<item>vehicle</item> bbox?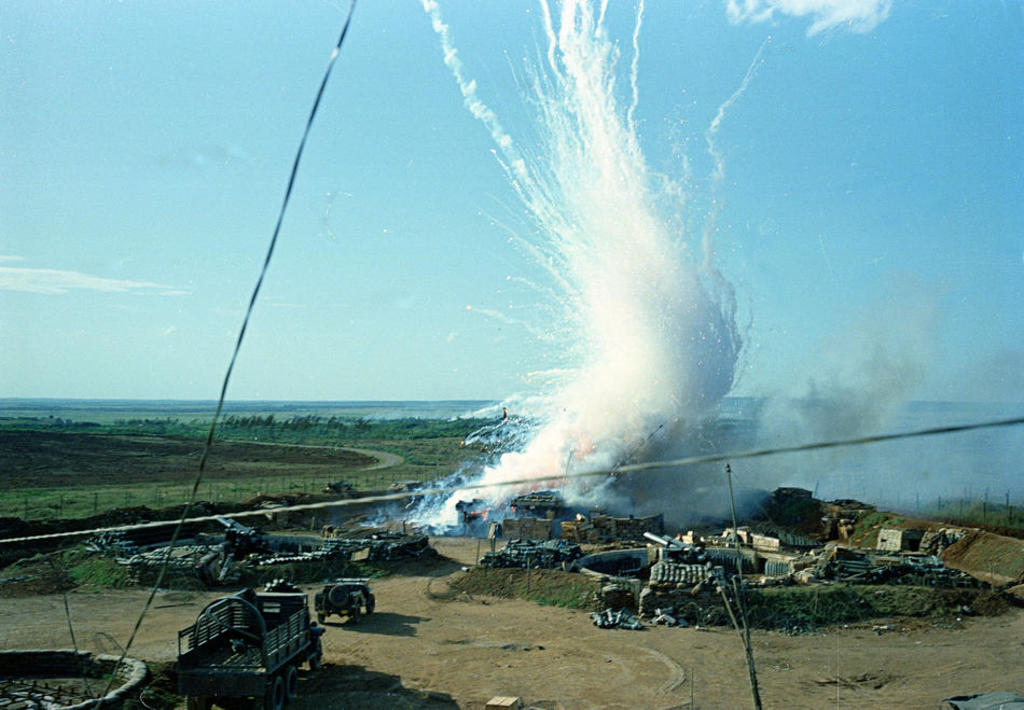
x1=174 y1=579 x2=322 y2=709
